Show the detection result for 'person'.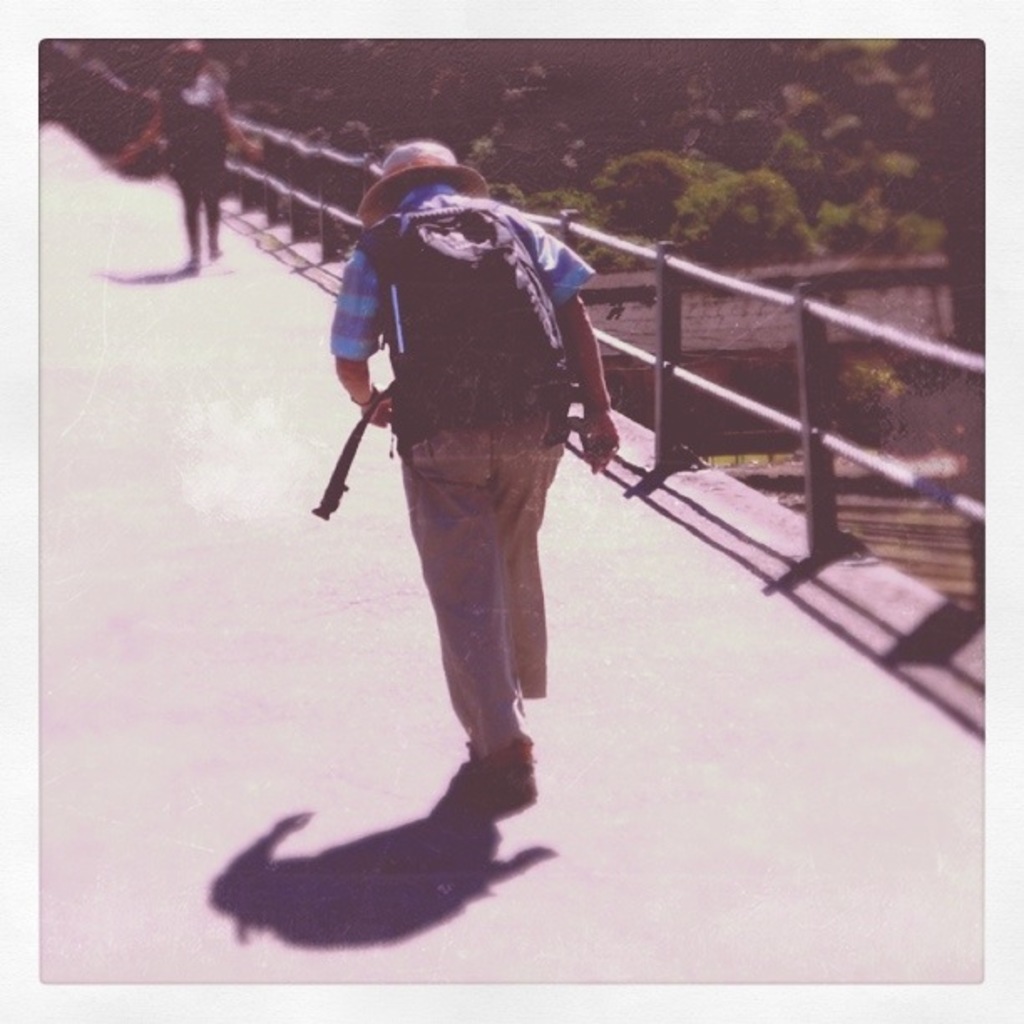
{"x1": 326, "y1": 141, "x2": 619, "y2": 795}.
